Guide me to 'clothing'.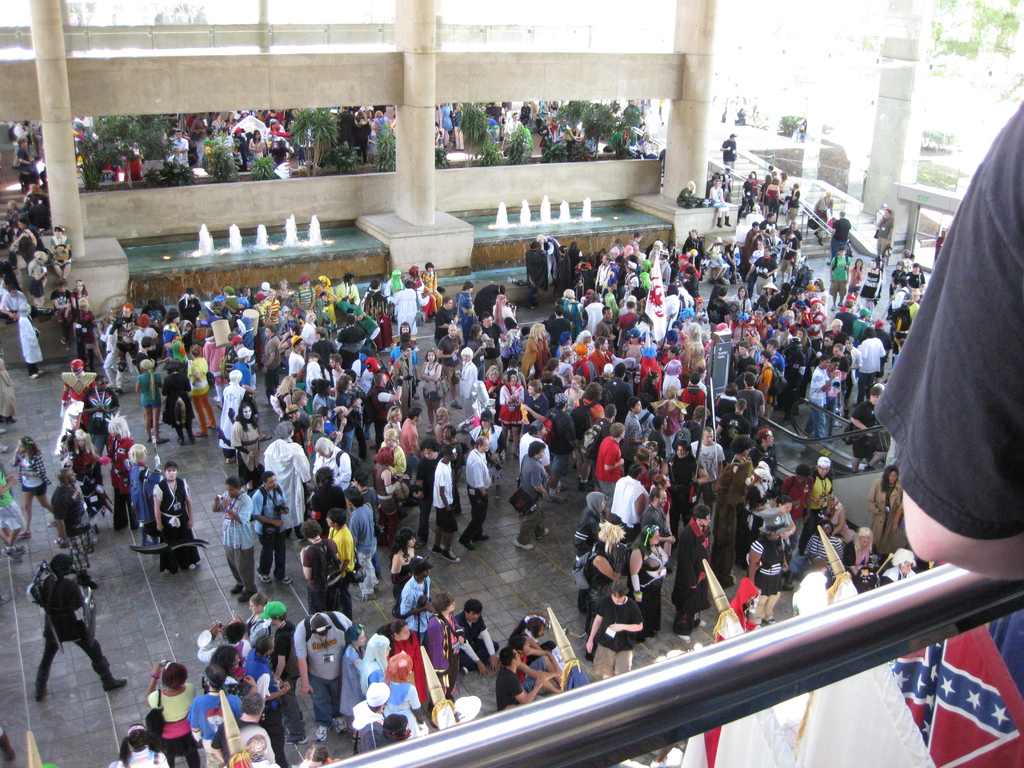
Guidance: box=[136, 369, 160, 401].
